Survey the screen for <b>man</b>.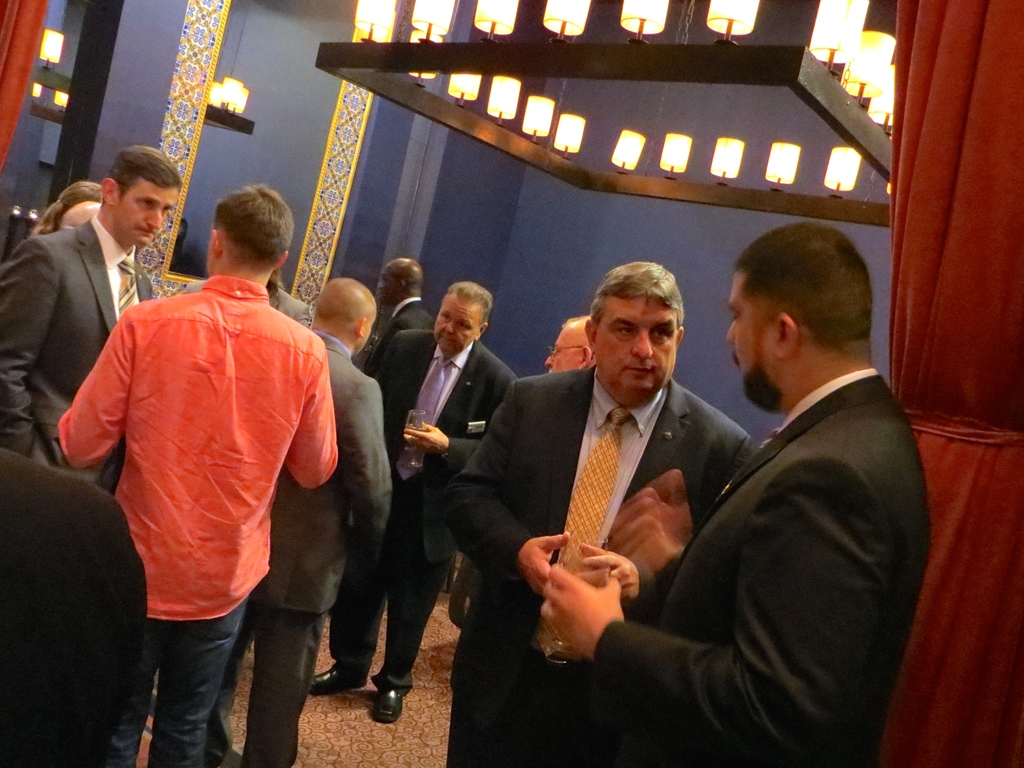
Survey found: BBox(444, 256, 756, 765).
